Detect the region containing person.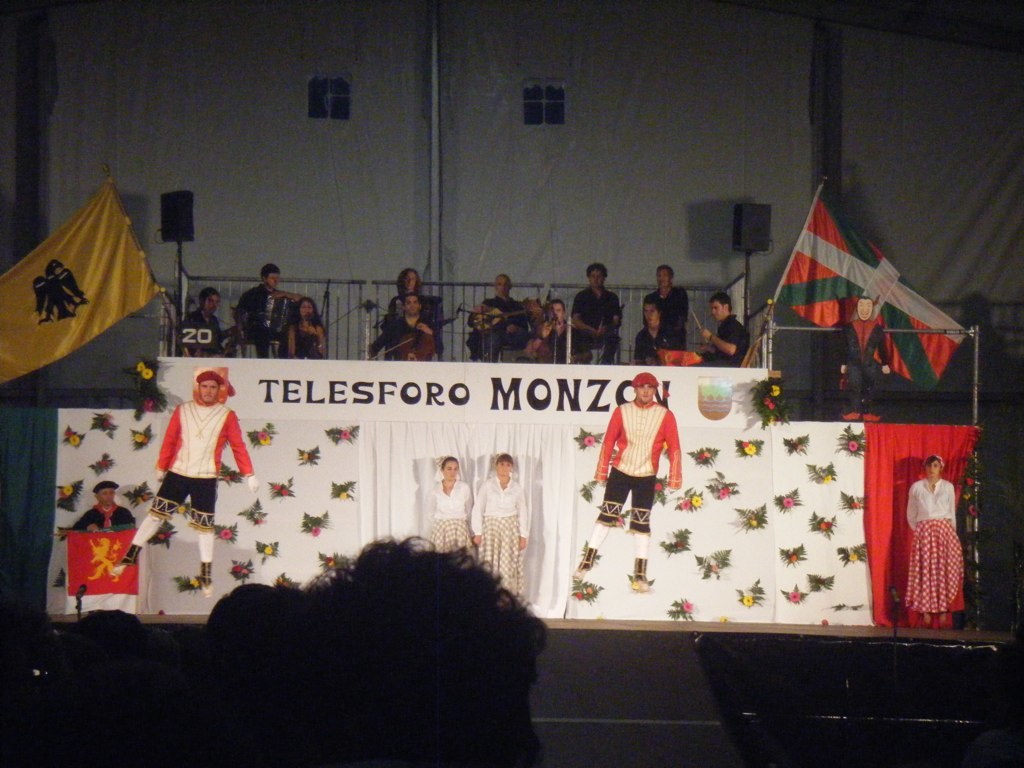
{"x1": 107, "y1": 370, "x2": 257, "y2": 600}.
